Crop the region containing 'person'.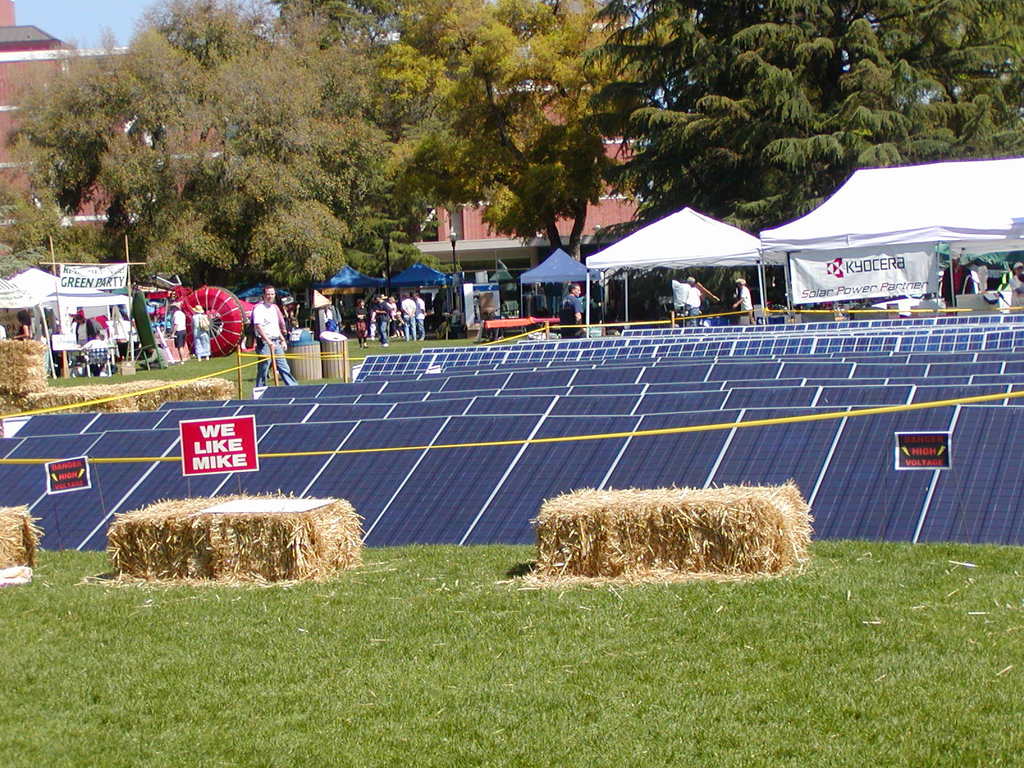
Crop region: bbox=[733, 276, 753, 324].
